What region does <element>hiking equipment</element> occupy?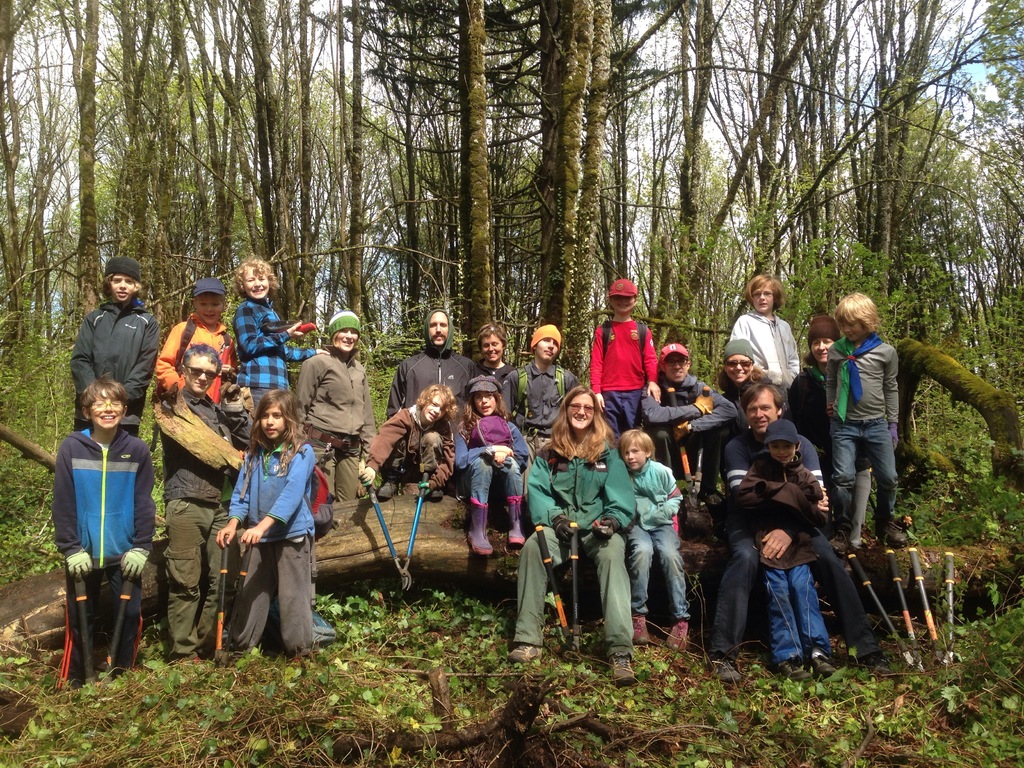
bbox=[536, 523, 572, 655].
